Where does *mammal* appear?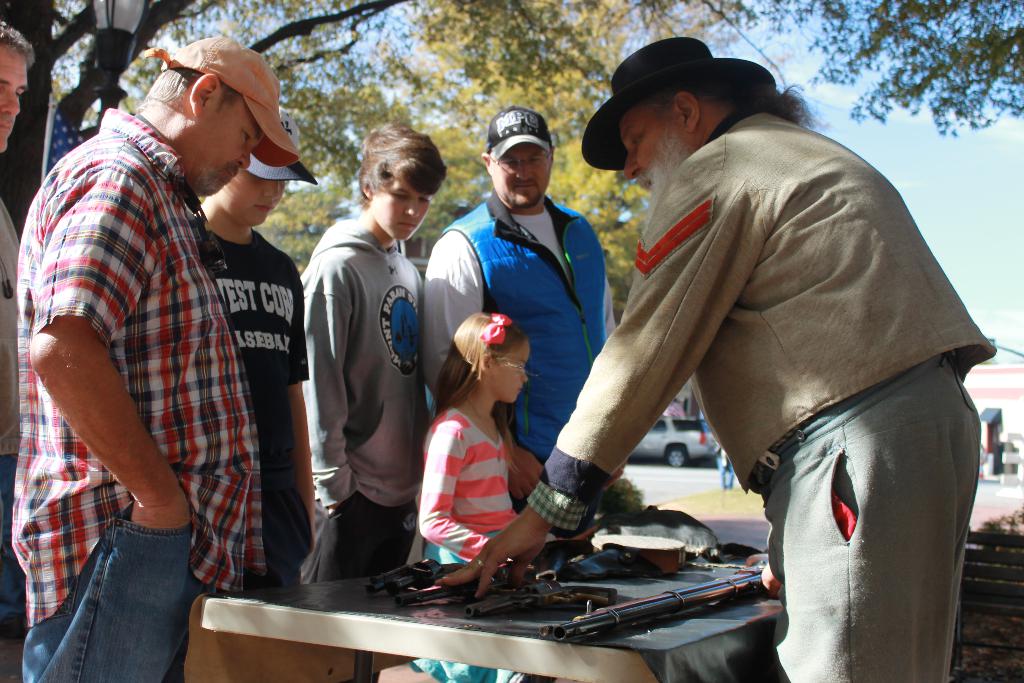
Appears at x1=296, y1=119, x2=449, y2=588.
